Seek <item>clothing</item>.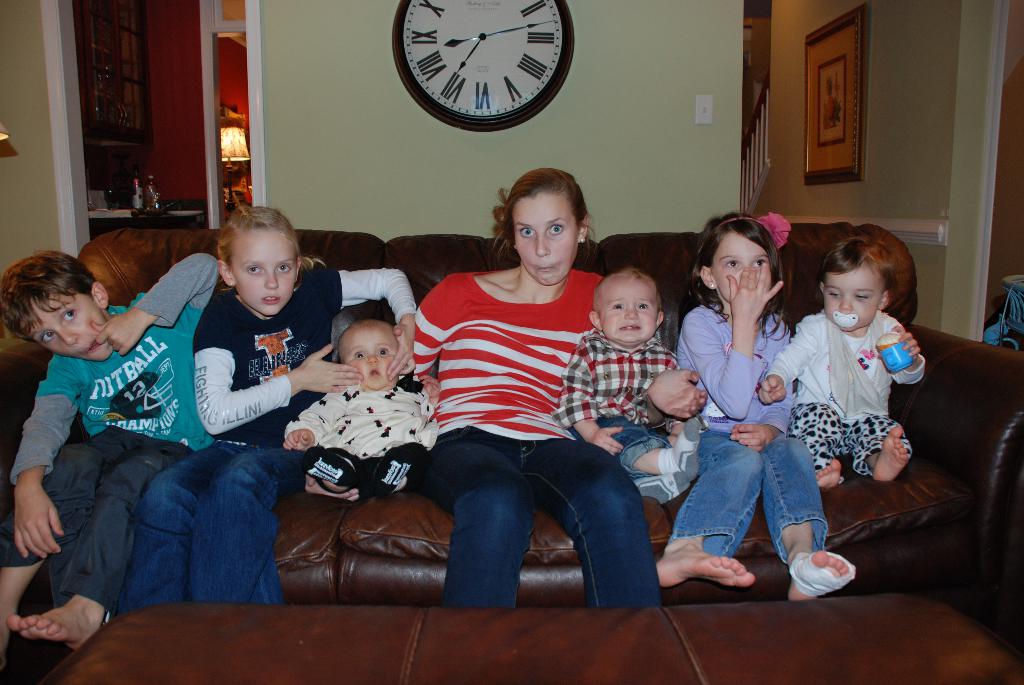
Rect(785, 290, 928, 511).
